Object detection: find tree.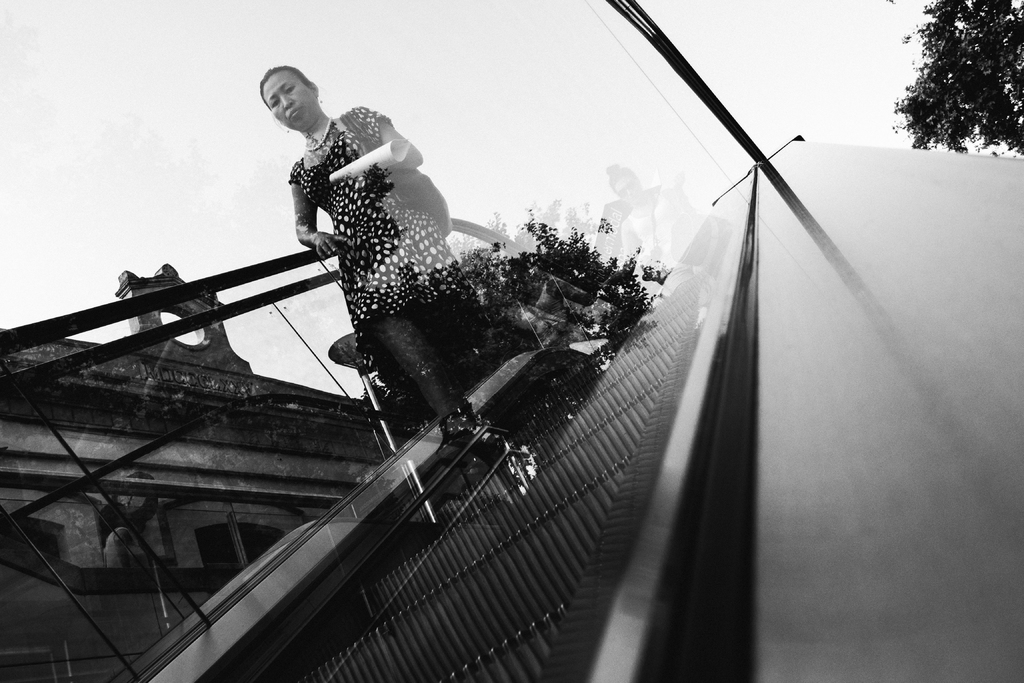
bbox=[360, 207, 673, 490].
